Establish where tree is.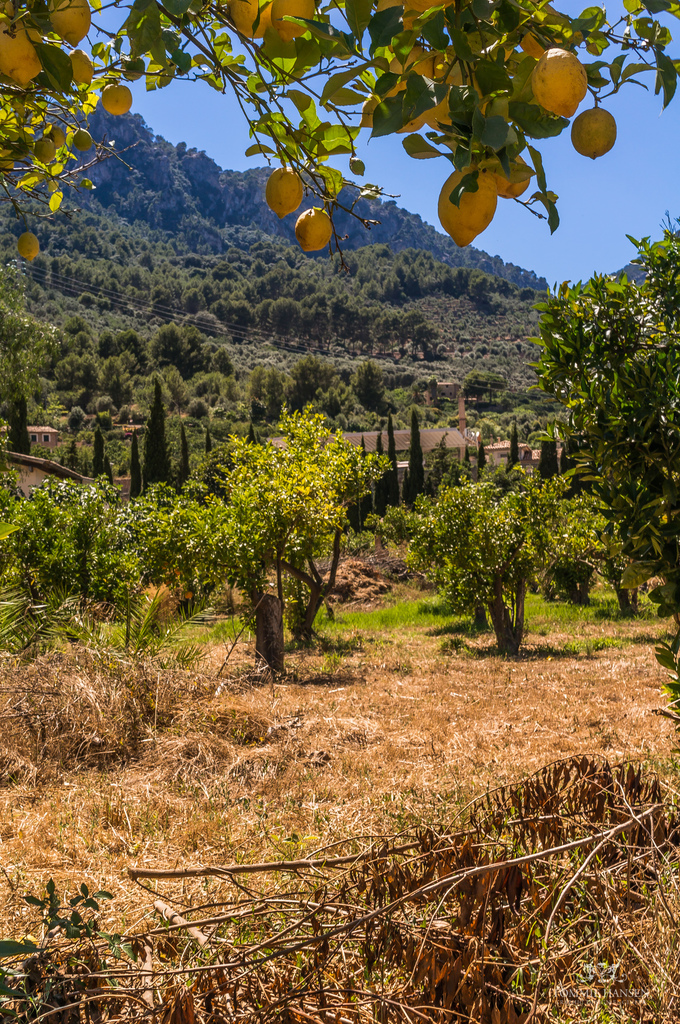
Established at x1=542 y1=204 x2=679 y2=634.
